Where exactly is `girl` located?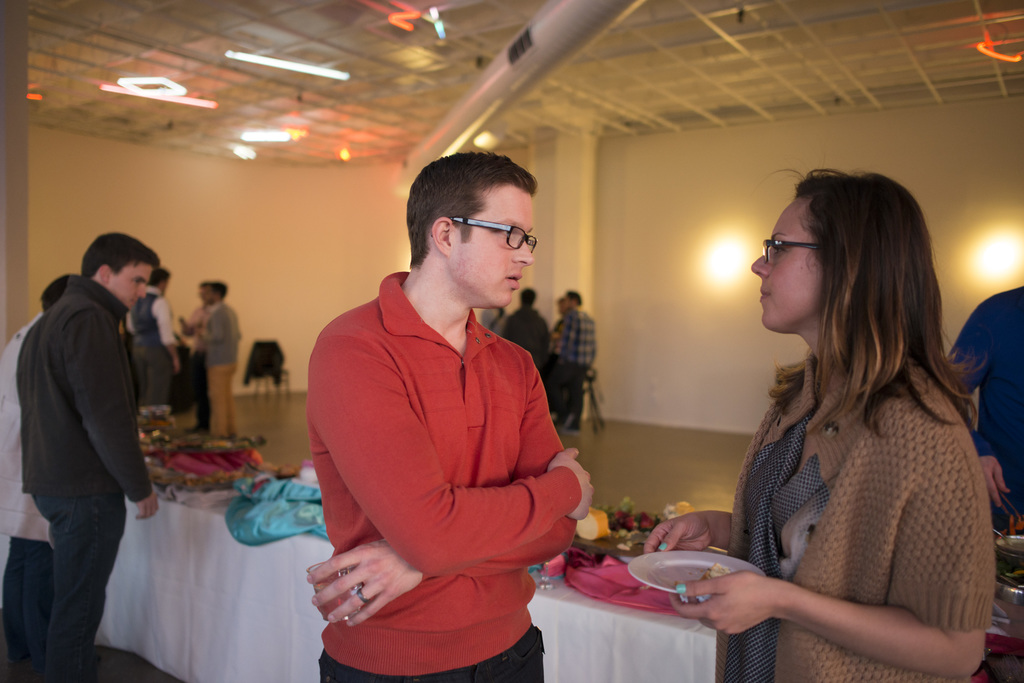
Its bounding box is 644, 164, 991, 682.
